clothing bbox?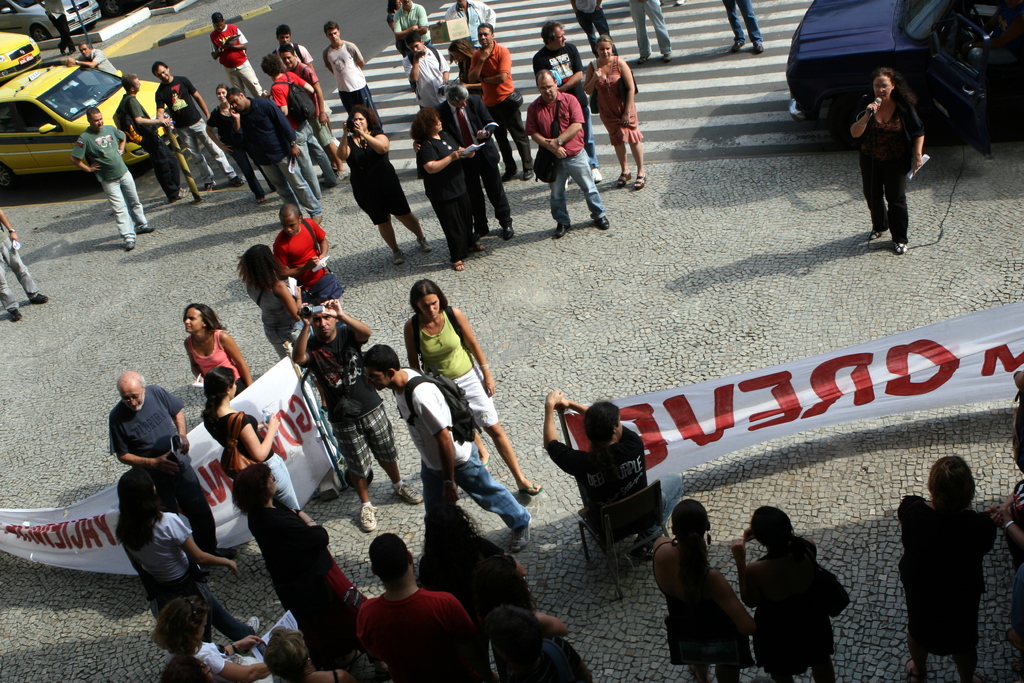
box(413, 306, 501, 429)
